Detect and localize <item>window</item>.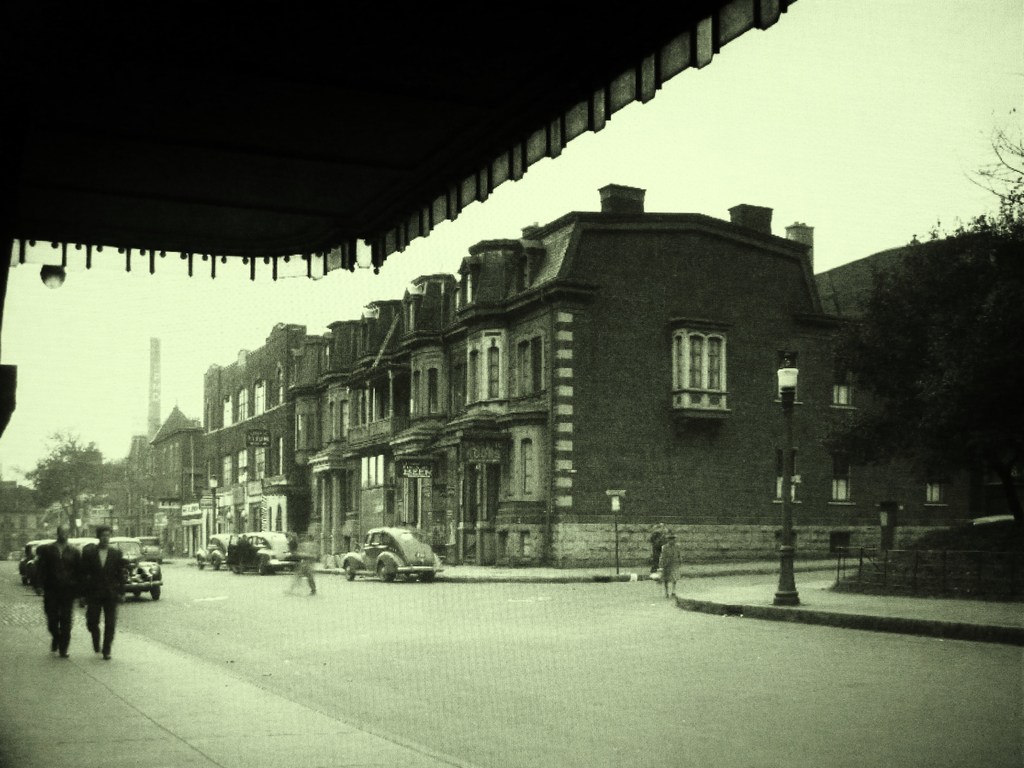
Localized at 509/330/550/397.
